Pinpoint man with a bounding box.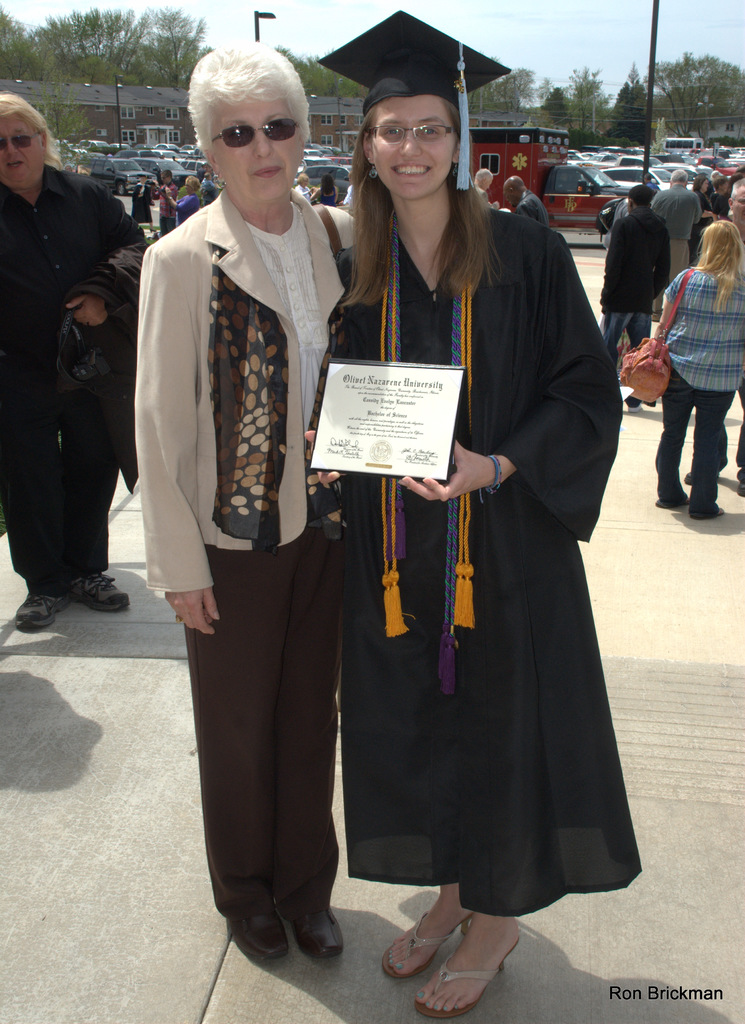
pyautogui.locateOnScreen(556, 168, 575, 191).
